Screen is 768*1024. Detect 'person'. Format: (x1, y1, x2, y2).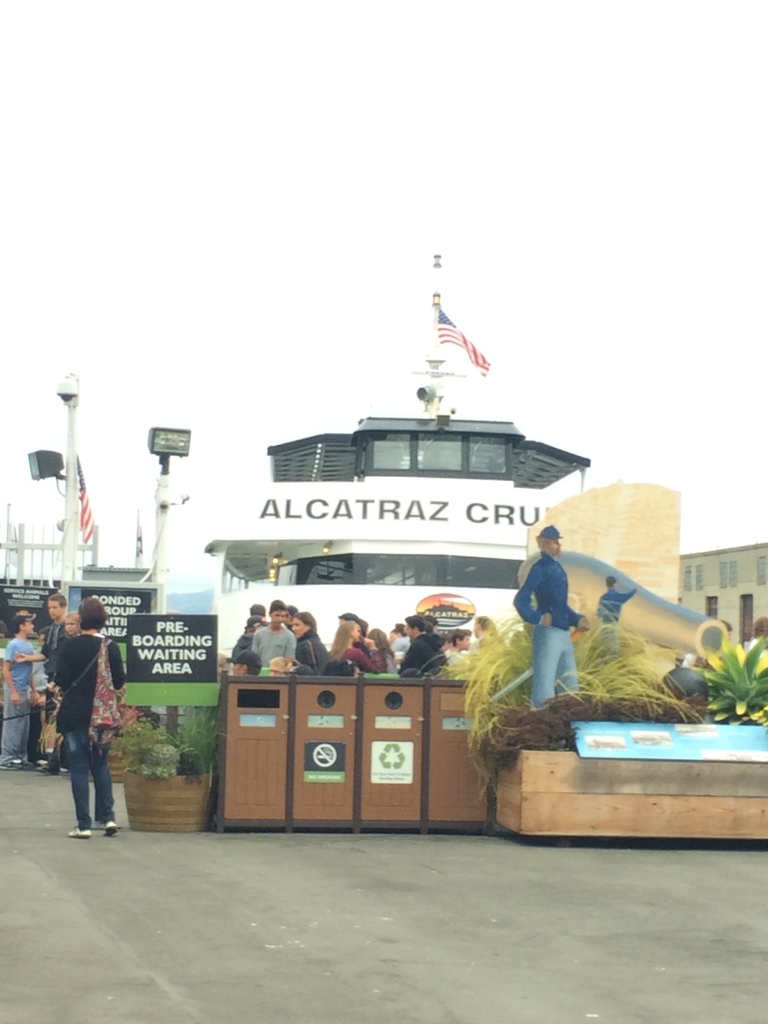
(52, 596, 129, 841).
